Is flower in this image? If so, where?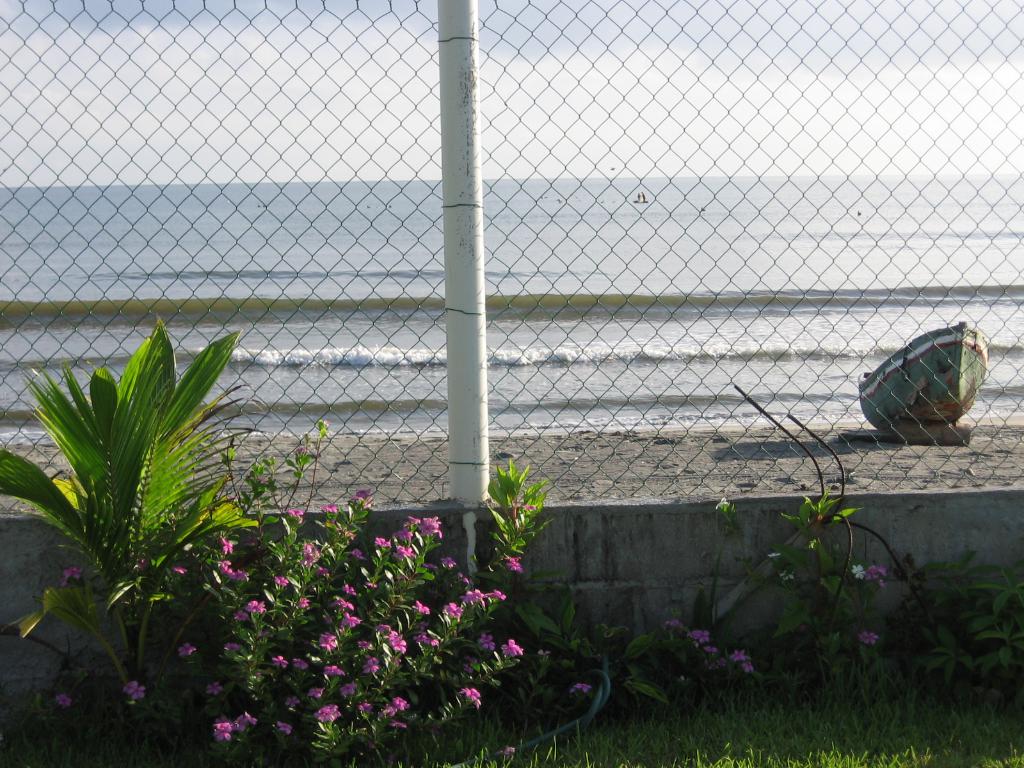
Yes, at 851 563 871 579.
